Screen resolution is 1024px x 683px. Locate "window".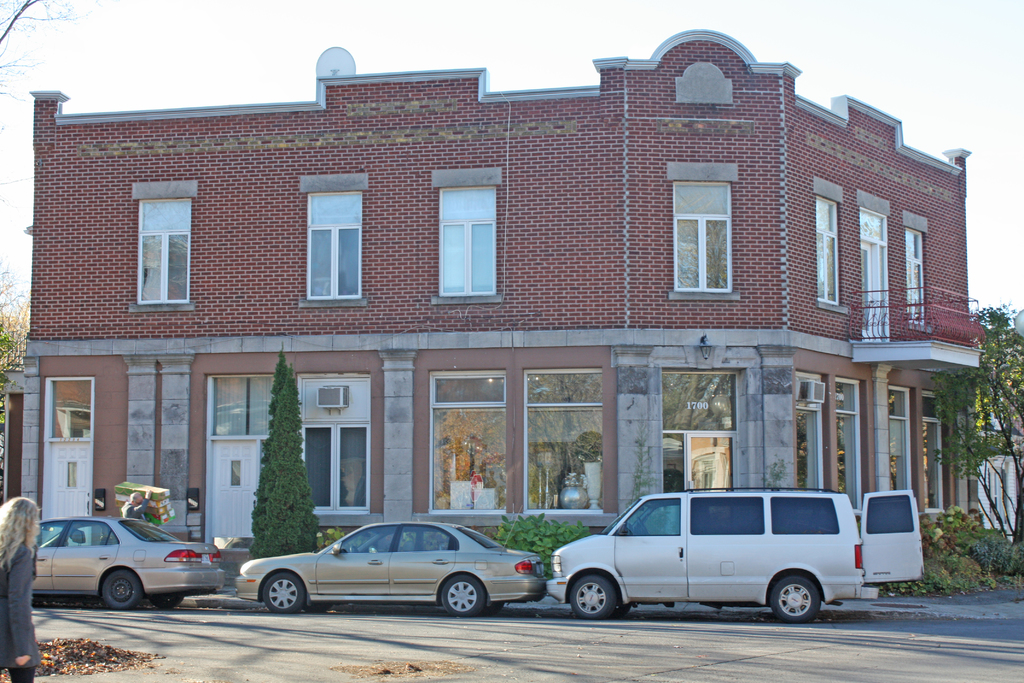
bbox=[425, 167, 515, 310].
